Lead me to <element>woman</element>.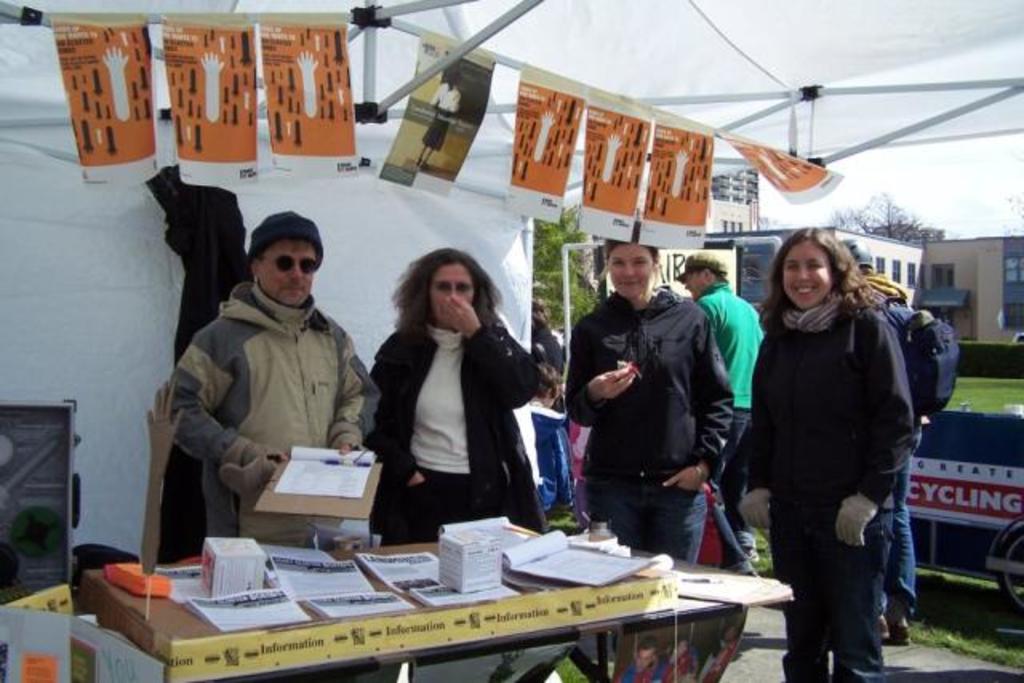
Lead to 530 296 578 523.
